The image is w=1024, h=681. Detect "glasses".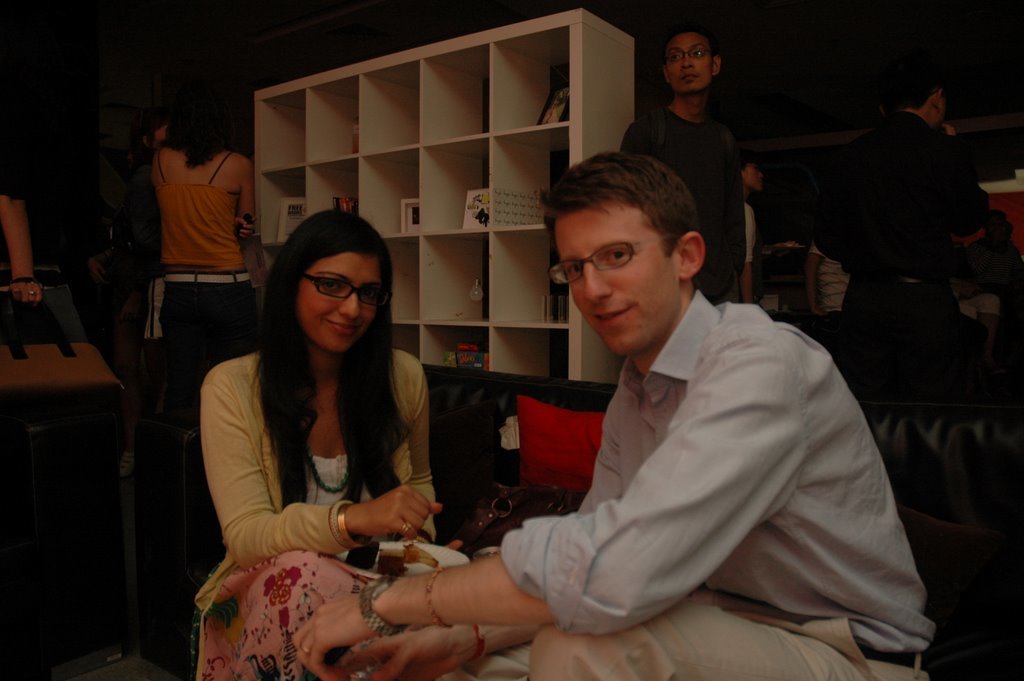
Detection: 546:242:682:289.
